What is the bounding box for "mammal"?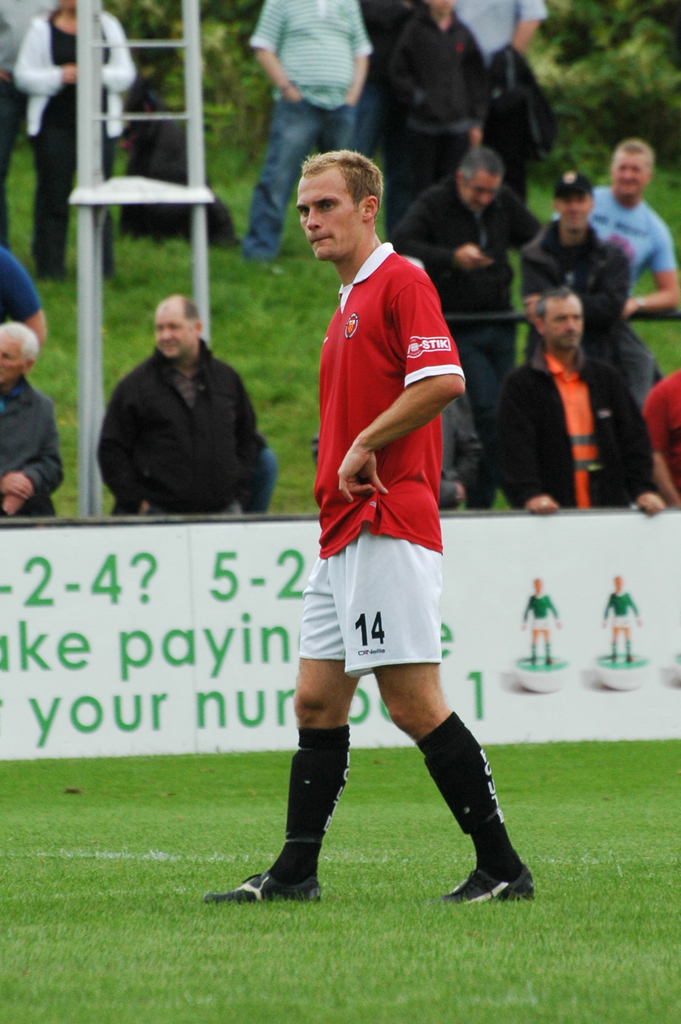
[x1=370, y1=0, x2=492, y2=223].
